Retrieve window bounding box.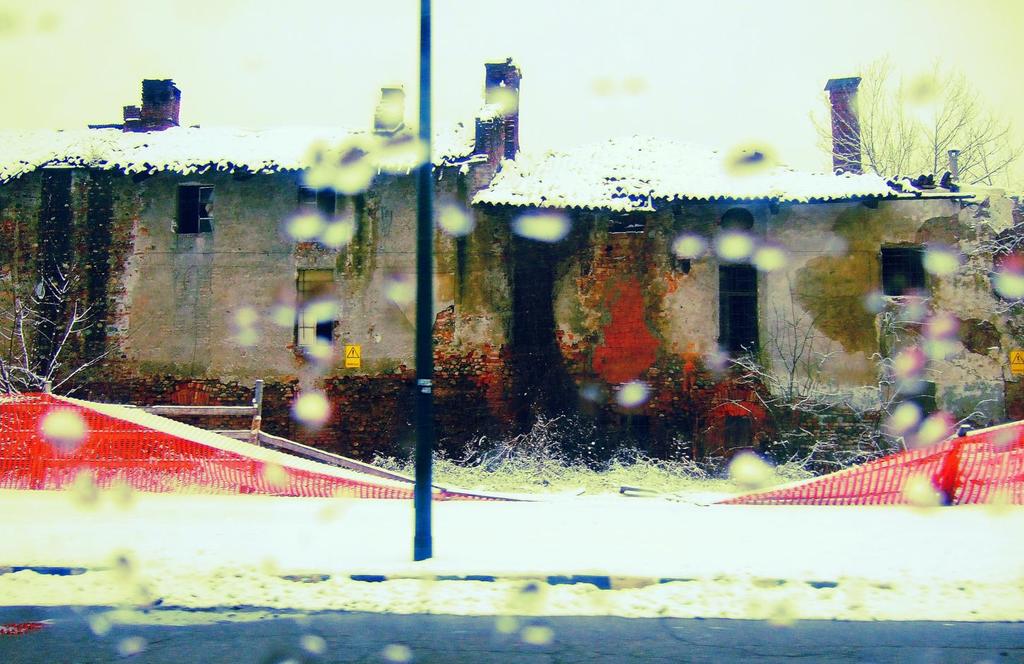
Bounding box: [left=877, top=252, right=929, bottom=303].
